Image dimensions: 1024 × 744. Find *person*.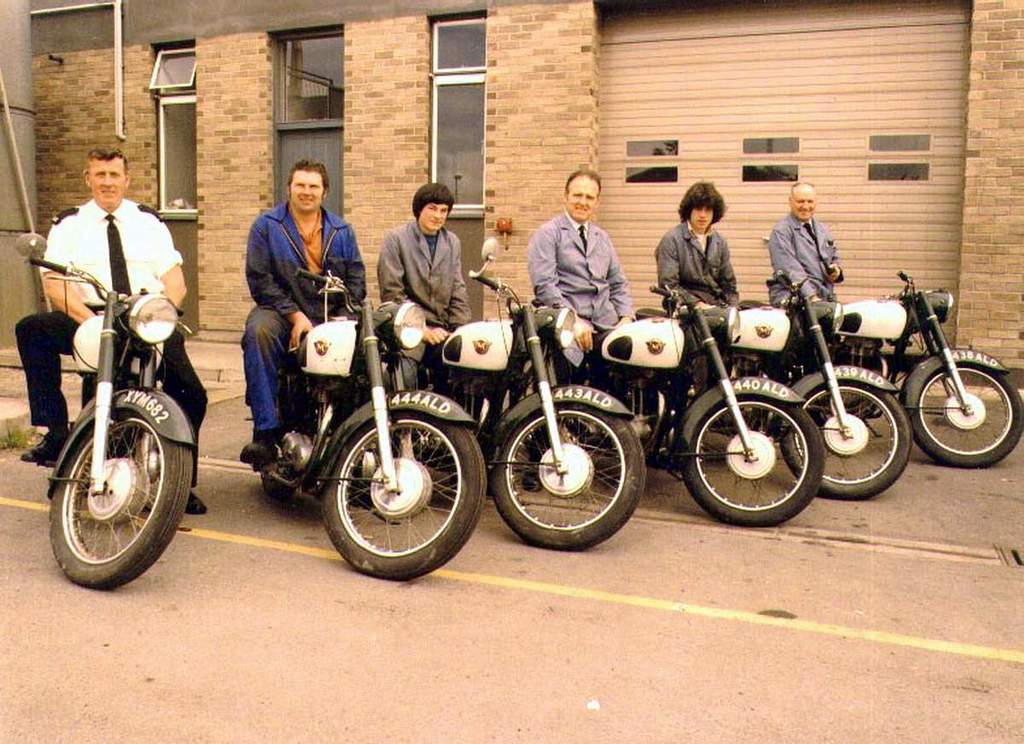
l=378, t=180, r=470, b=473.
